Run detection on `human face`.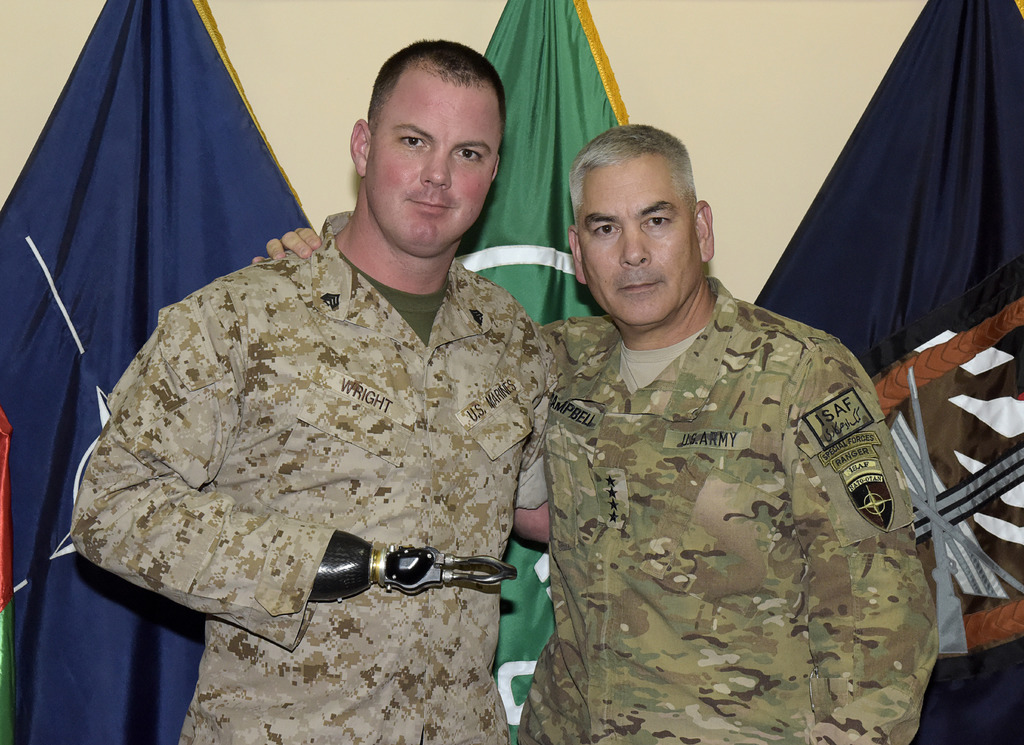
Result: detection(588, 157, 694, 328).
